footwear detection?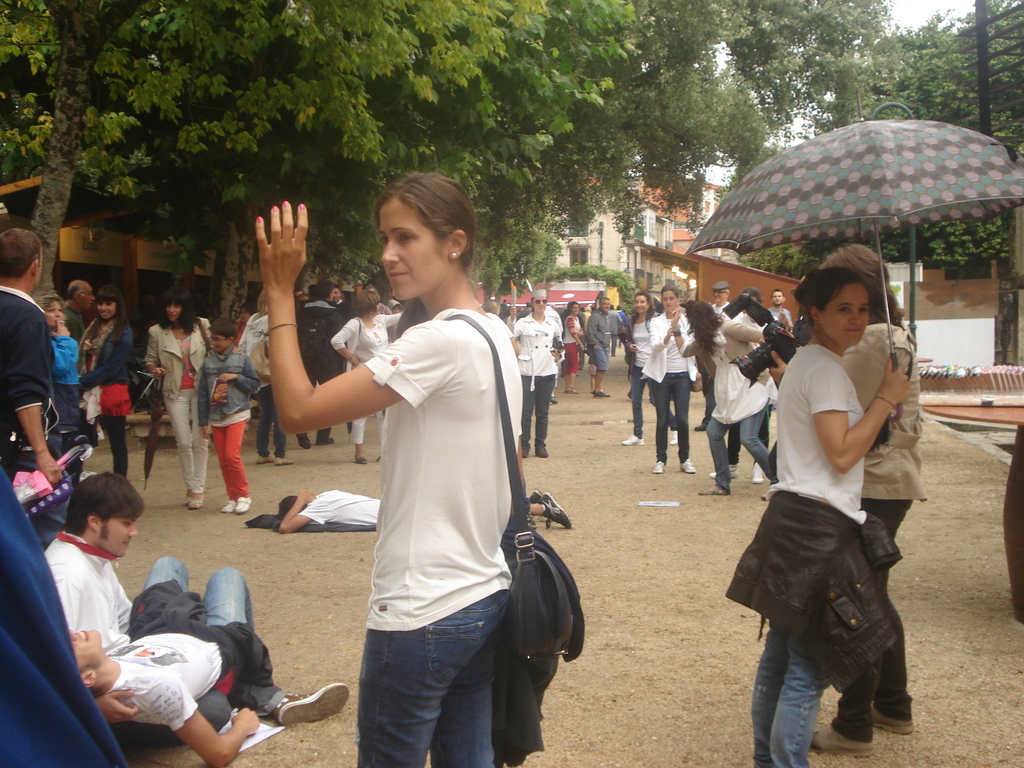
[181, 495, 191, 506]
